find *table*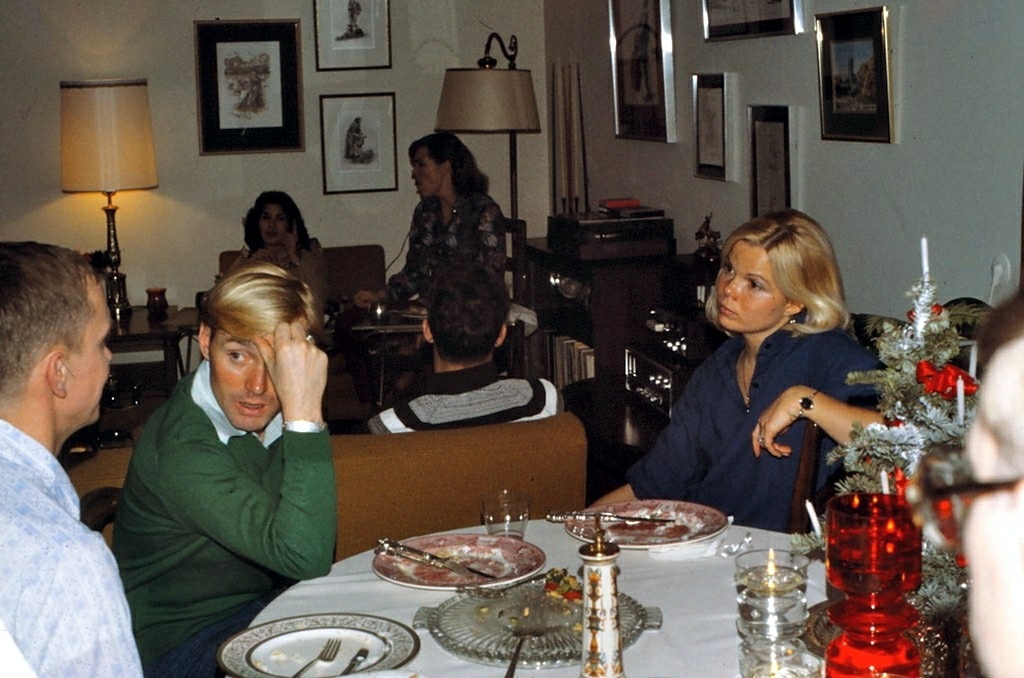
{"left": 106, "top": 302, "right": 183, "bottom": 395}
